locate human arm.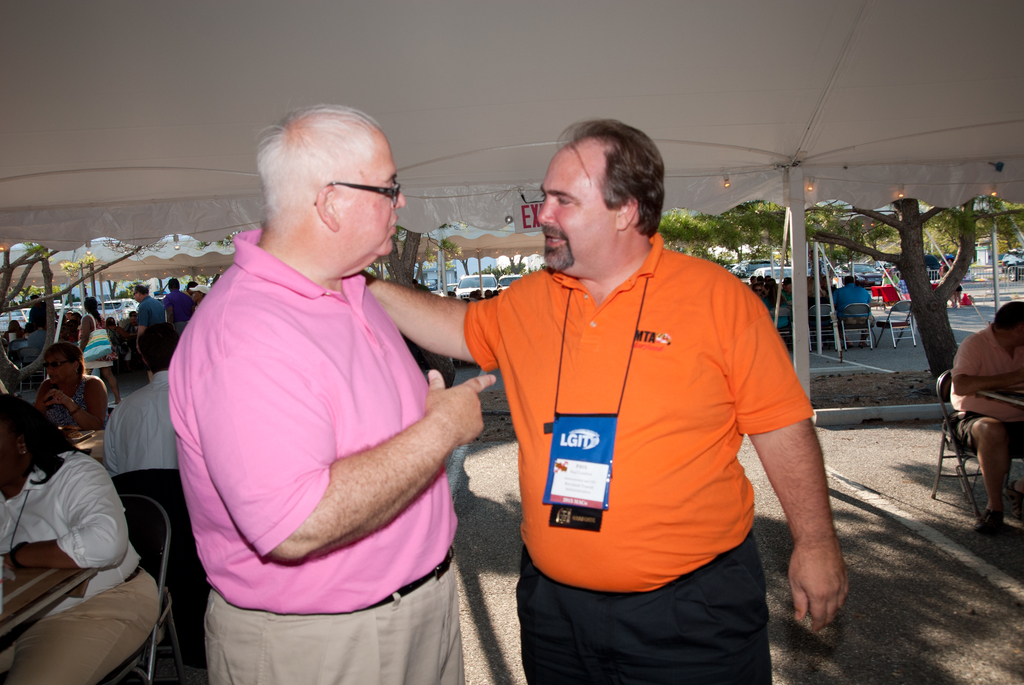
Bounding box: pyautogui.locateOnScreen(81, 315, 92, 351).
